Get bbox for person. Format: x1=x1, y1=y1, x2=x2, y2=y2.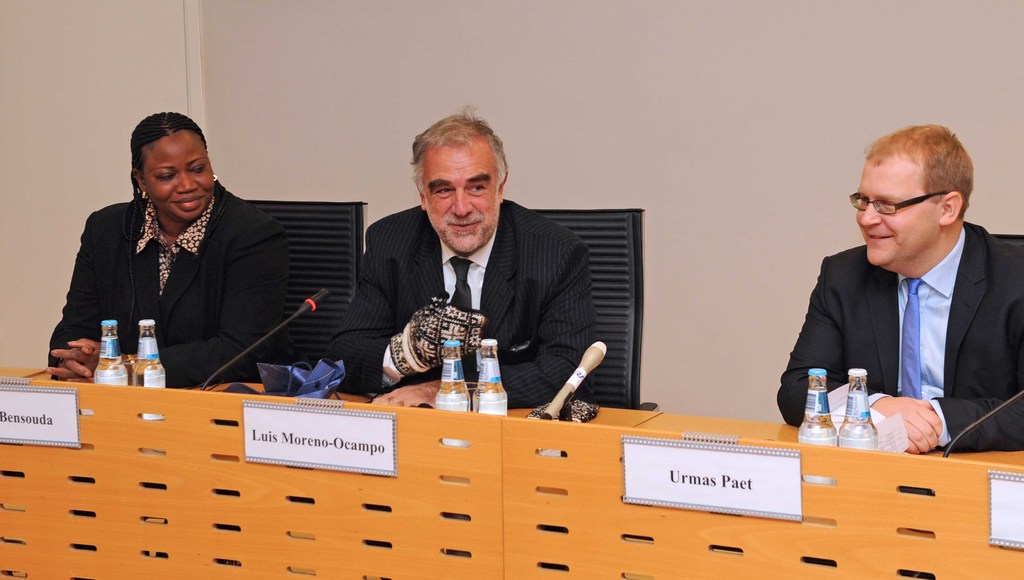
x1=56, y1=97, x2=301, y2=406.
